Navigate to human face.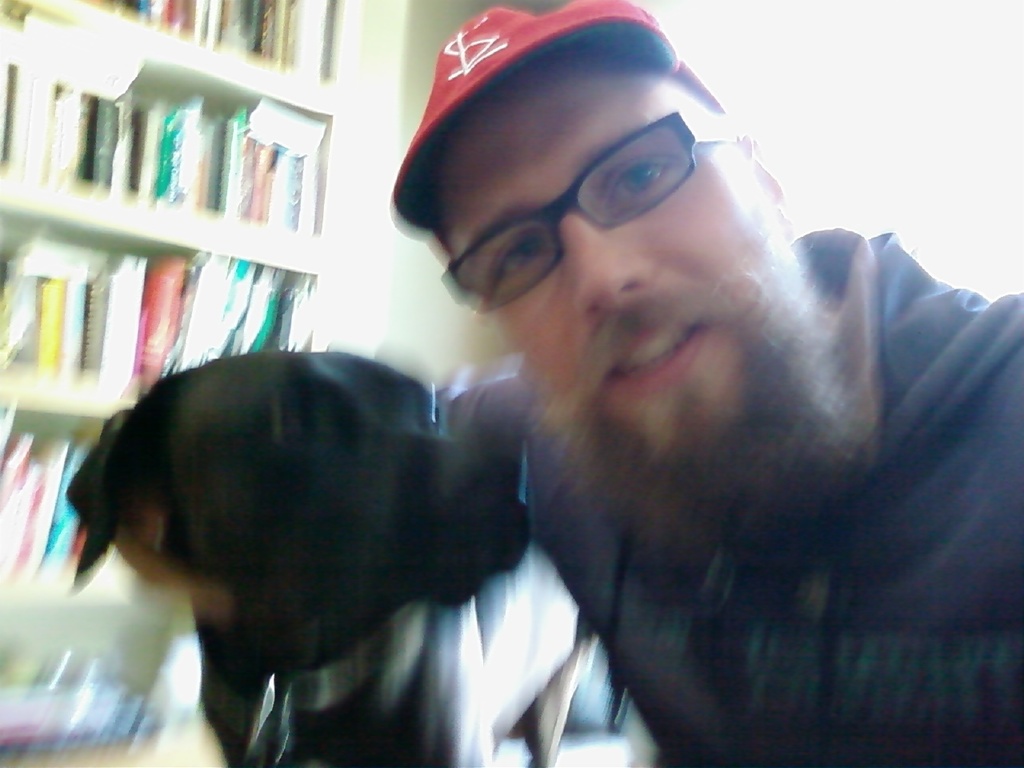
Navigation target: x1=434, y1=67, x2=846, y2=543.
